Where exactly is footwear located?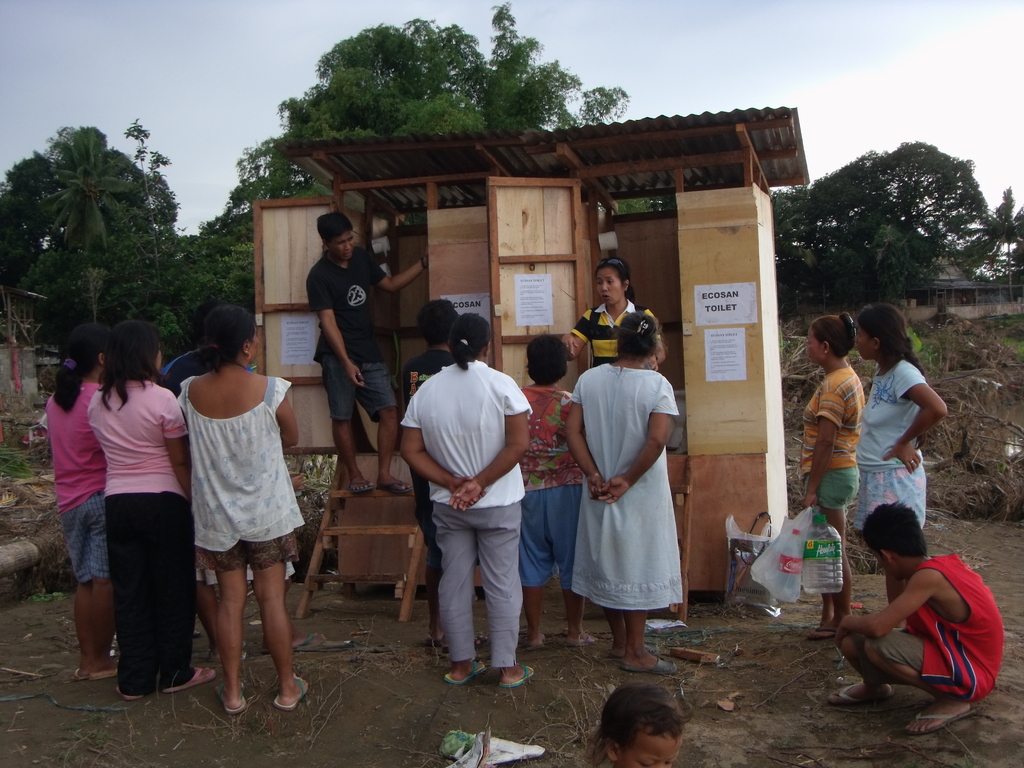
Its bounding box is [x1=565, y1=634, x2=594, y2=647].
